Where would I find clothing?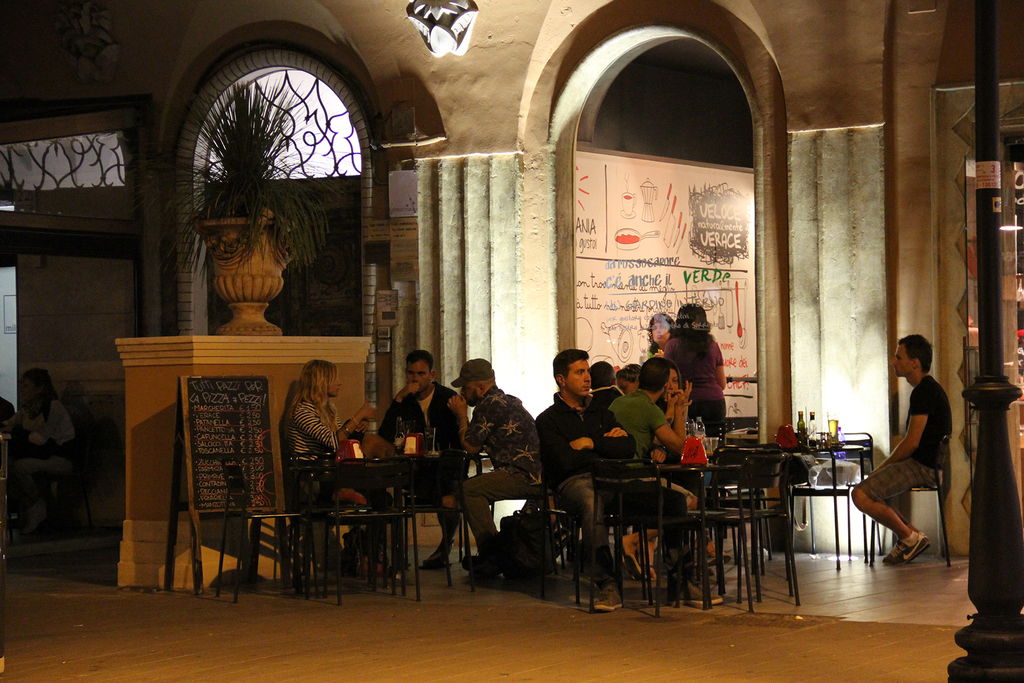
At box=[462, 388, 542, 554].
